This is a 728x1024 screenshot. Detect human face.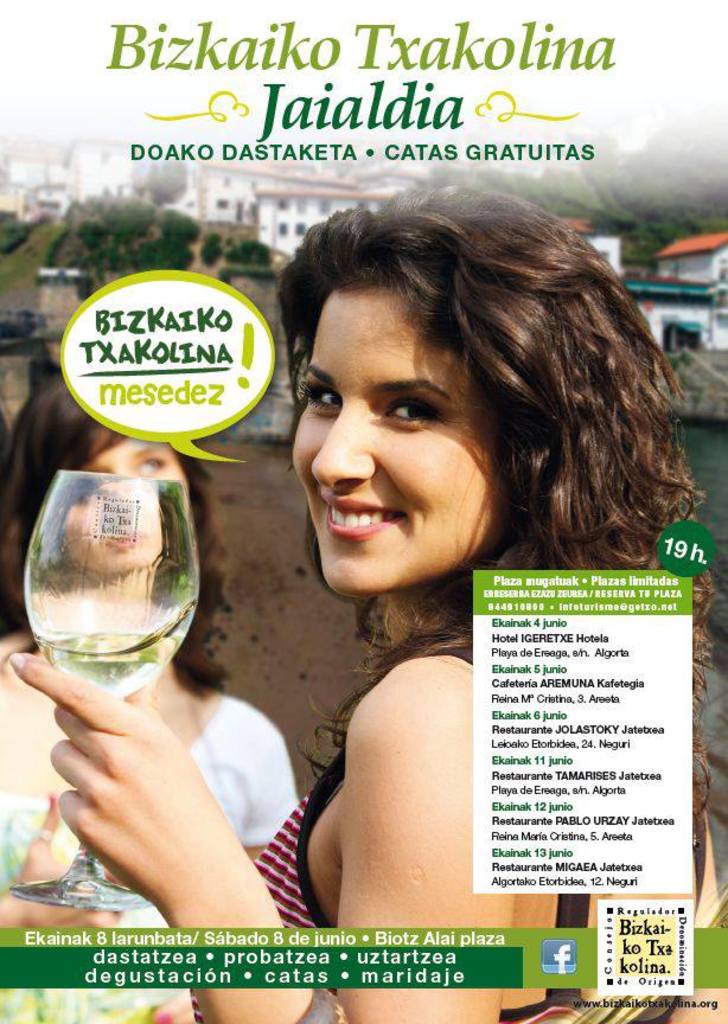
[x1=293, y1=265, x2=491, y2=597].
